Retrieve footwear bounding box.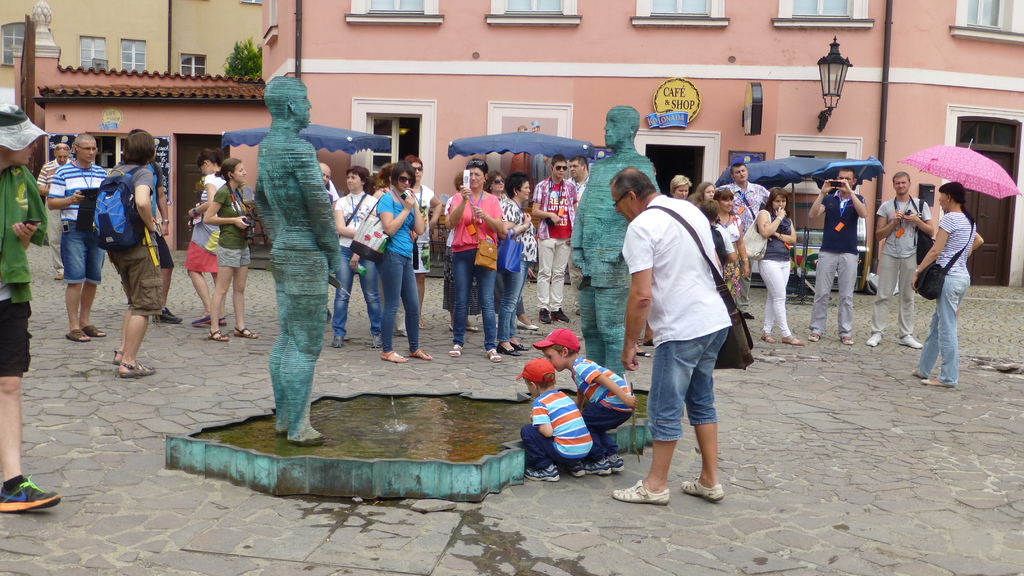
Bounding box: (x1=113, y1=350, x2=122, y2=367).
